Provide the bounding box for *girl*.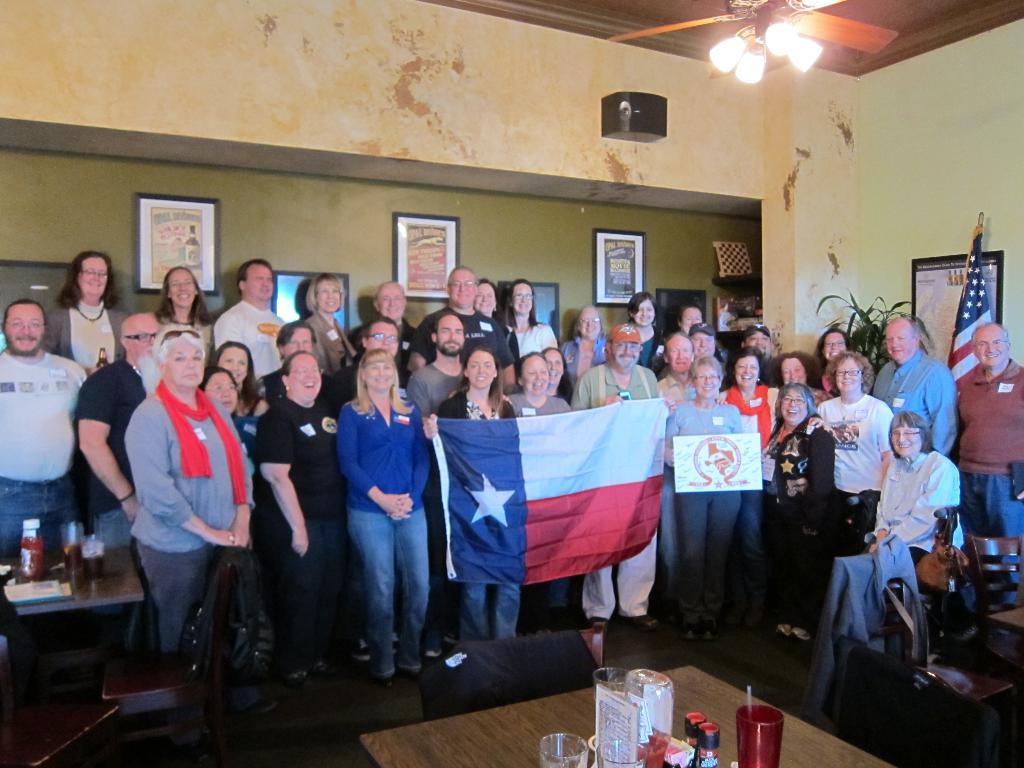
[630, 287, 666, 365].
